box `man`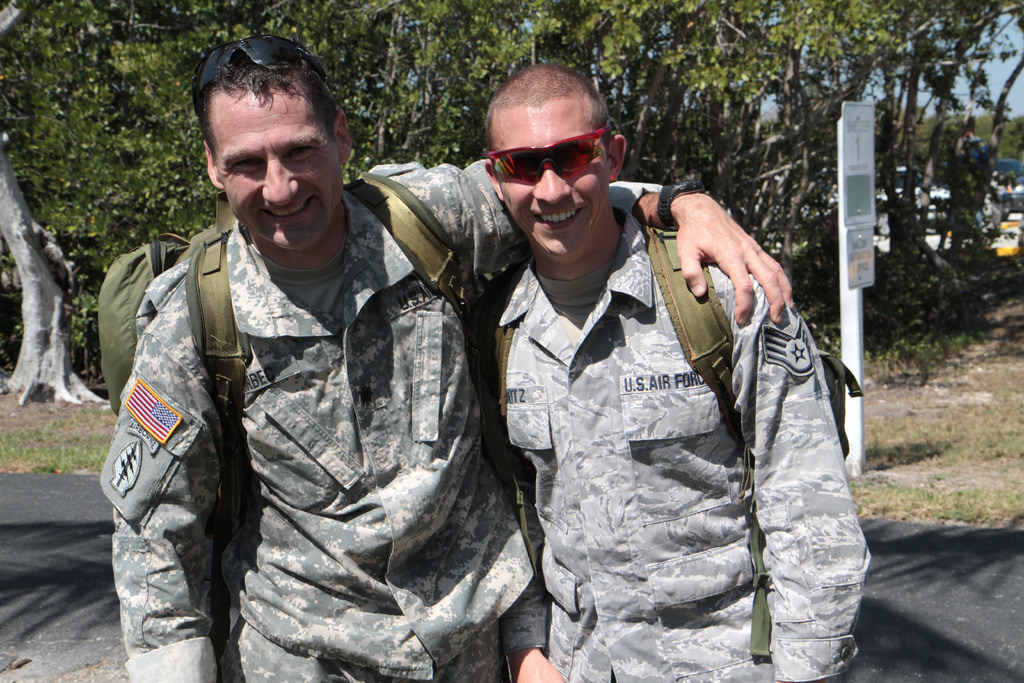
471/60/873/682
